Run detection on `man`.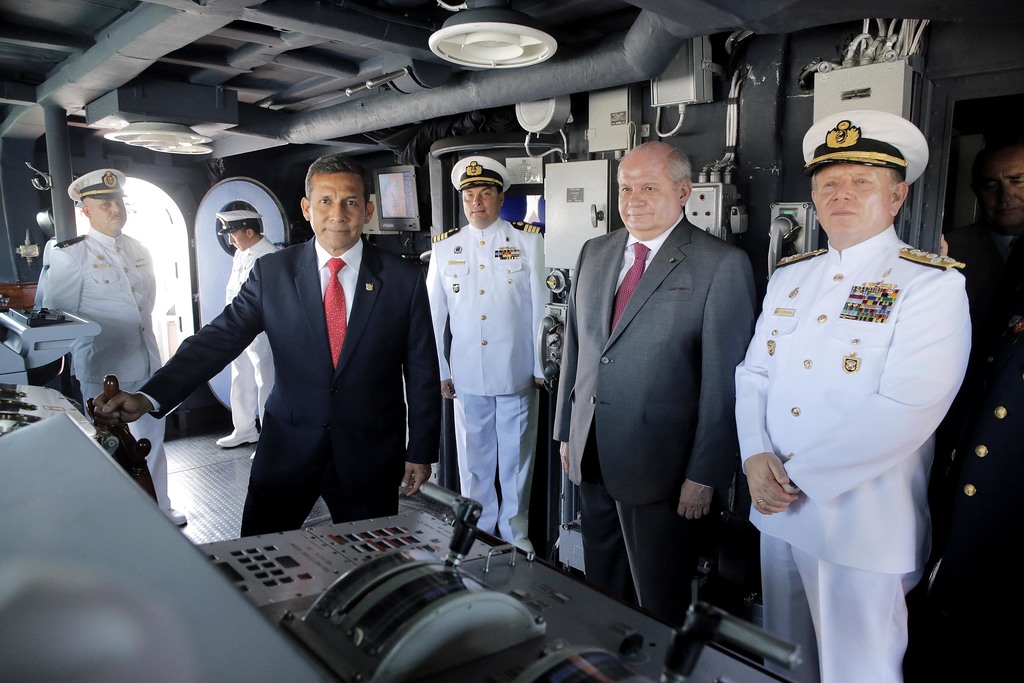
Result: region(31, 169, 189, 529).
